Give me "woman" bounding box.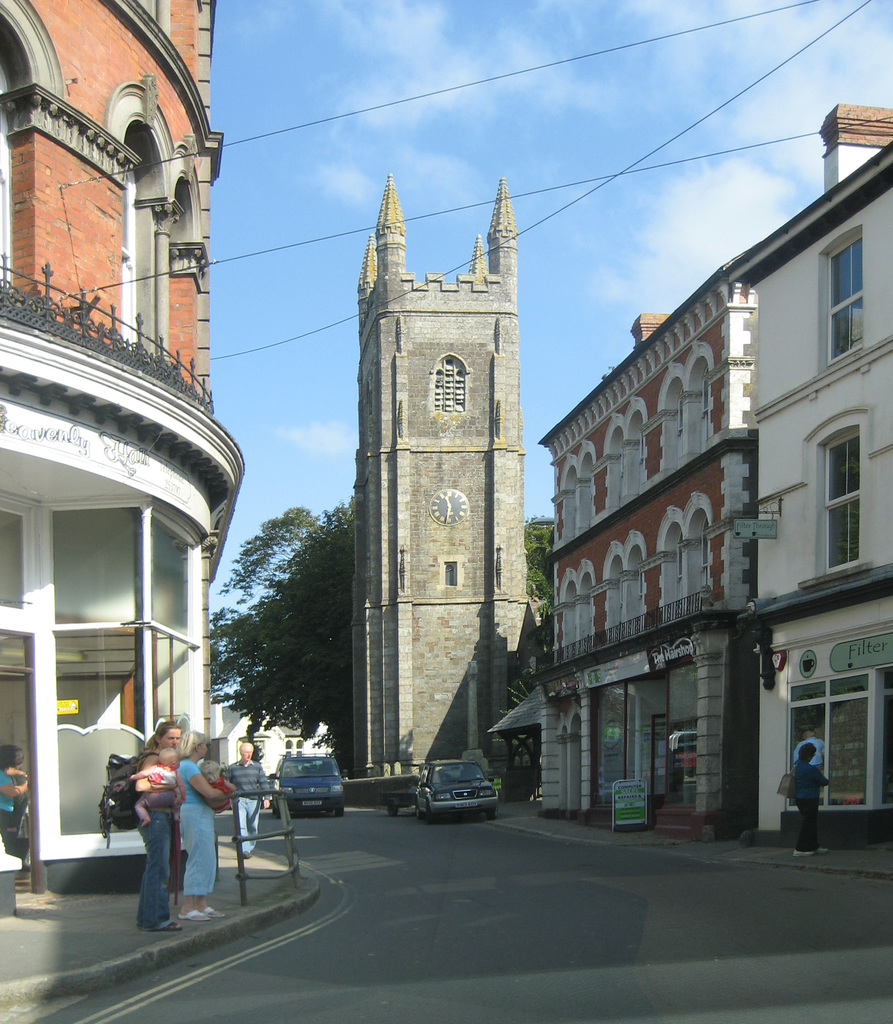
Rect(101, 719, 184, 934).
